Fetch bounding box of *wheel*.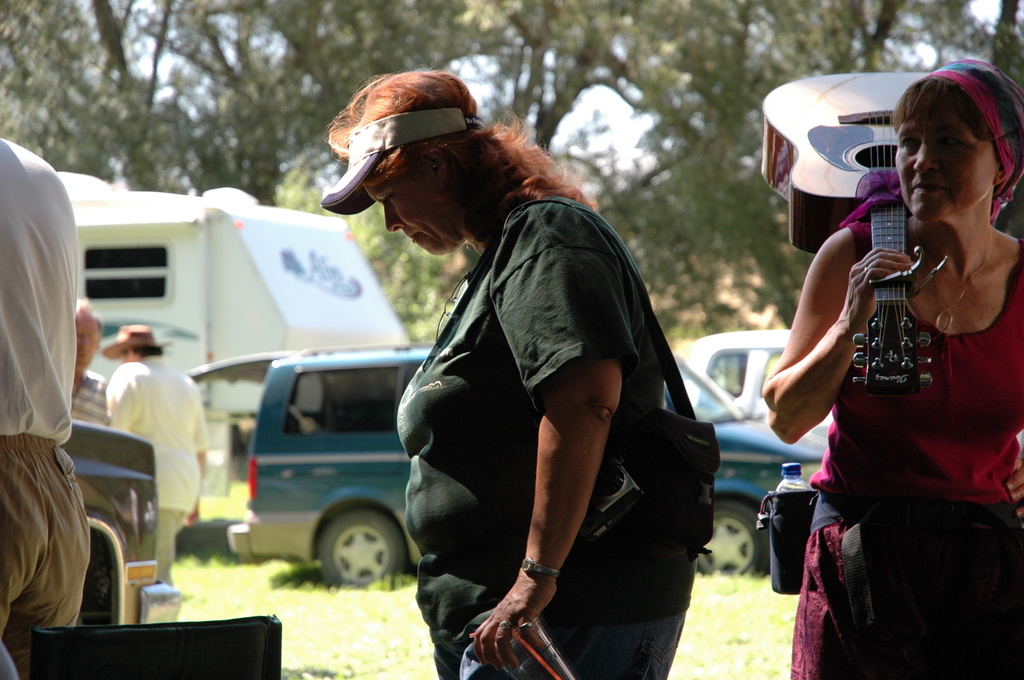
Bbox: [x1=696, y1=500, x2=770, y2=589].
